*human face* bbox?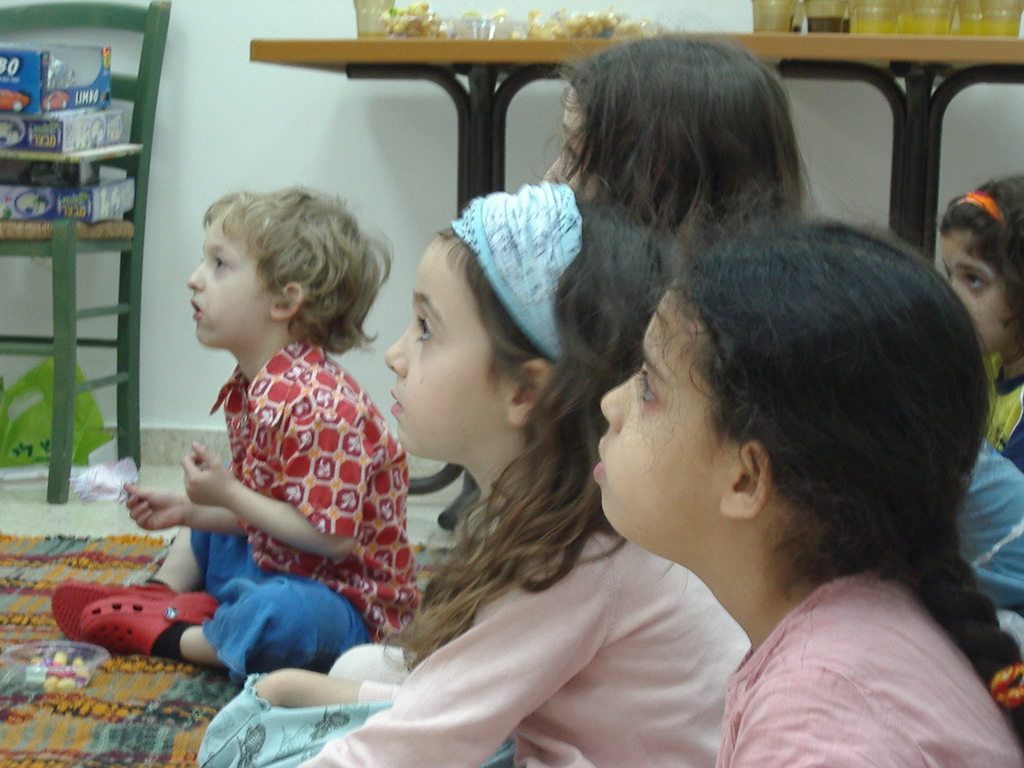
[187,229,270,348]
